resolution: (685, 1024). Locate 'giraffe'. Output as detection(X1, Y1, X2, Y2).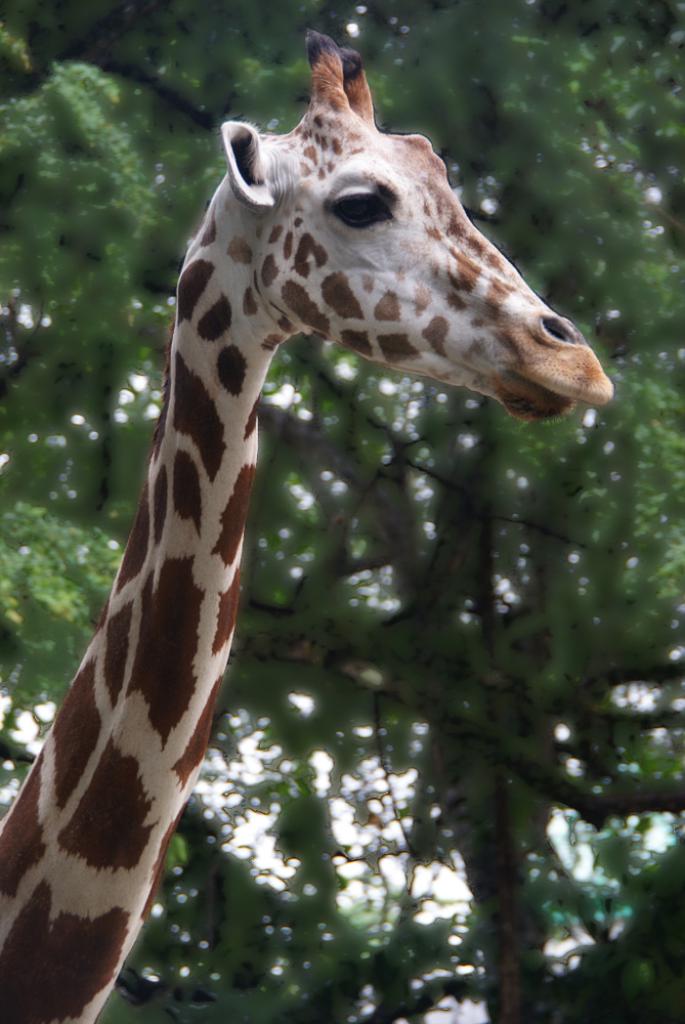
detection(0, 29, 616, 1023).
